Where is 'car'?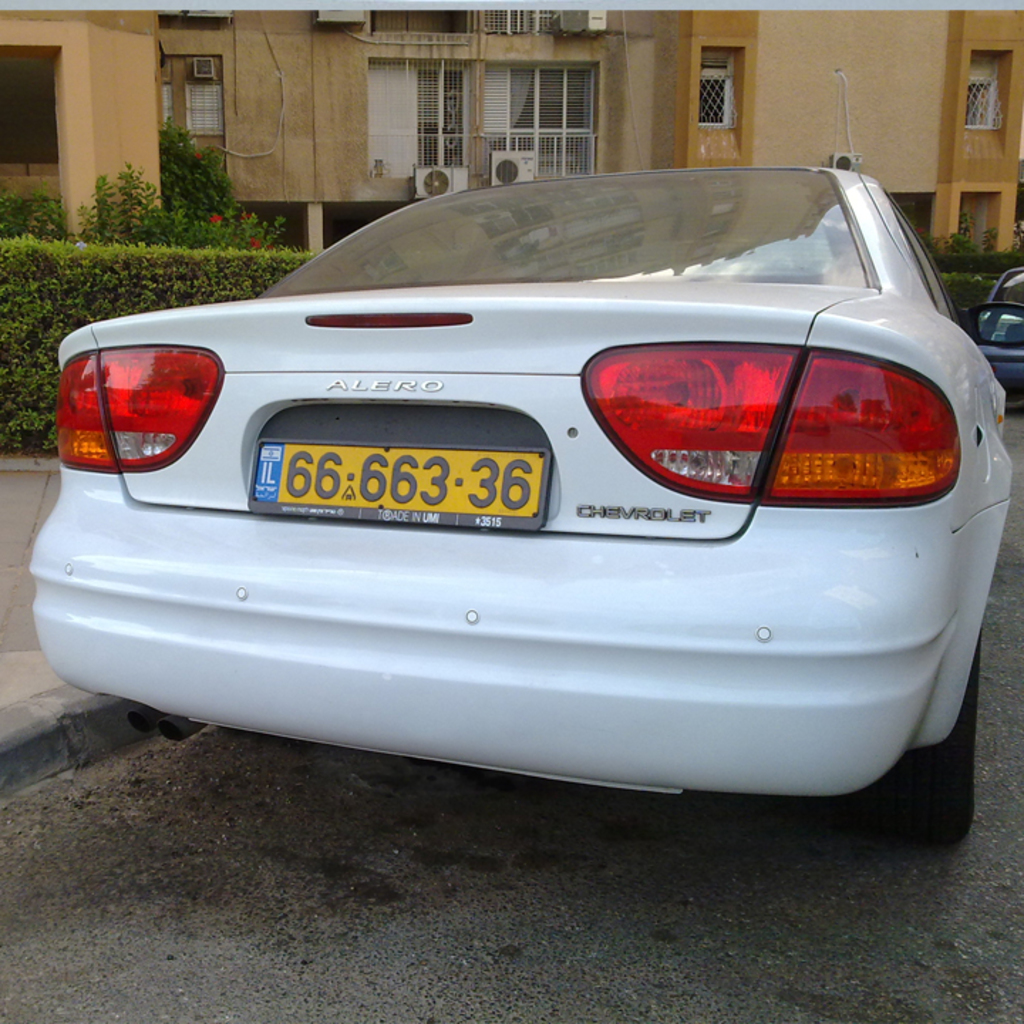
crop(984, 250, 1023, 402).
